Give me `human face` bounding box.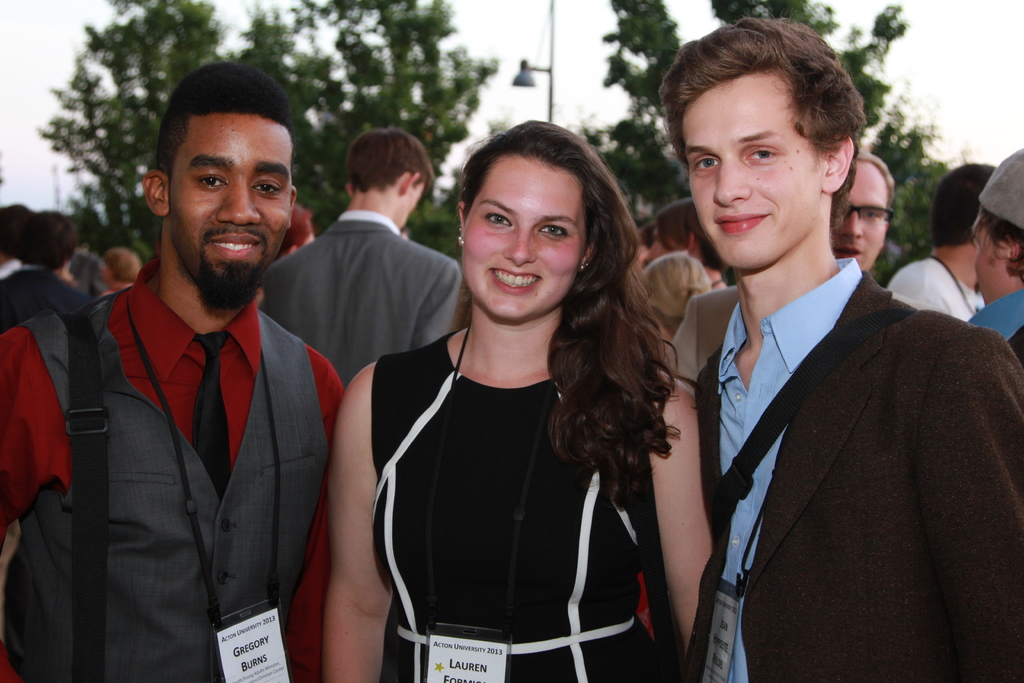
461, 158, 582, 321.
